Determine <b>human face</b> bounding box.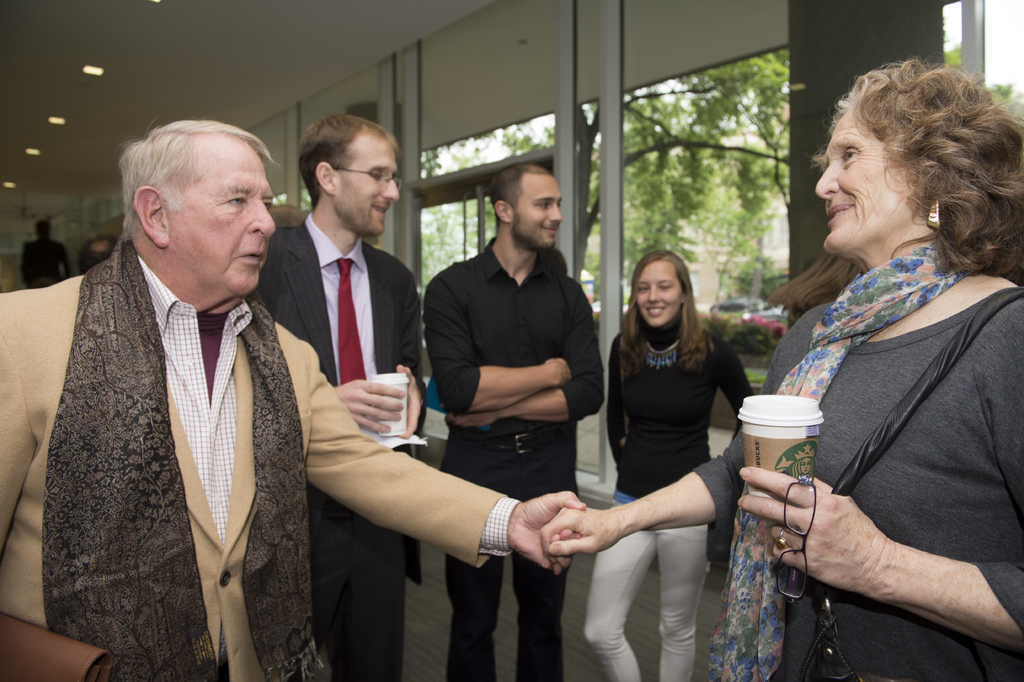
Determined: x1=513 y1=177 x2=562 y2=247.
